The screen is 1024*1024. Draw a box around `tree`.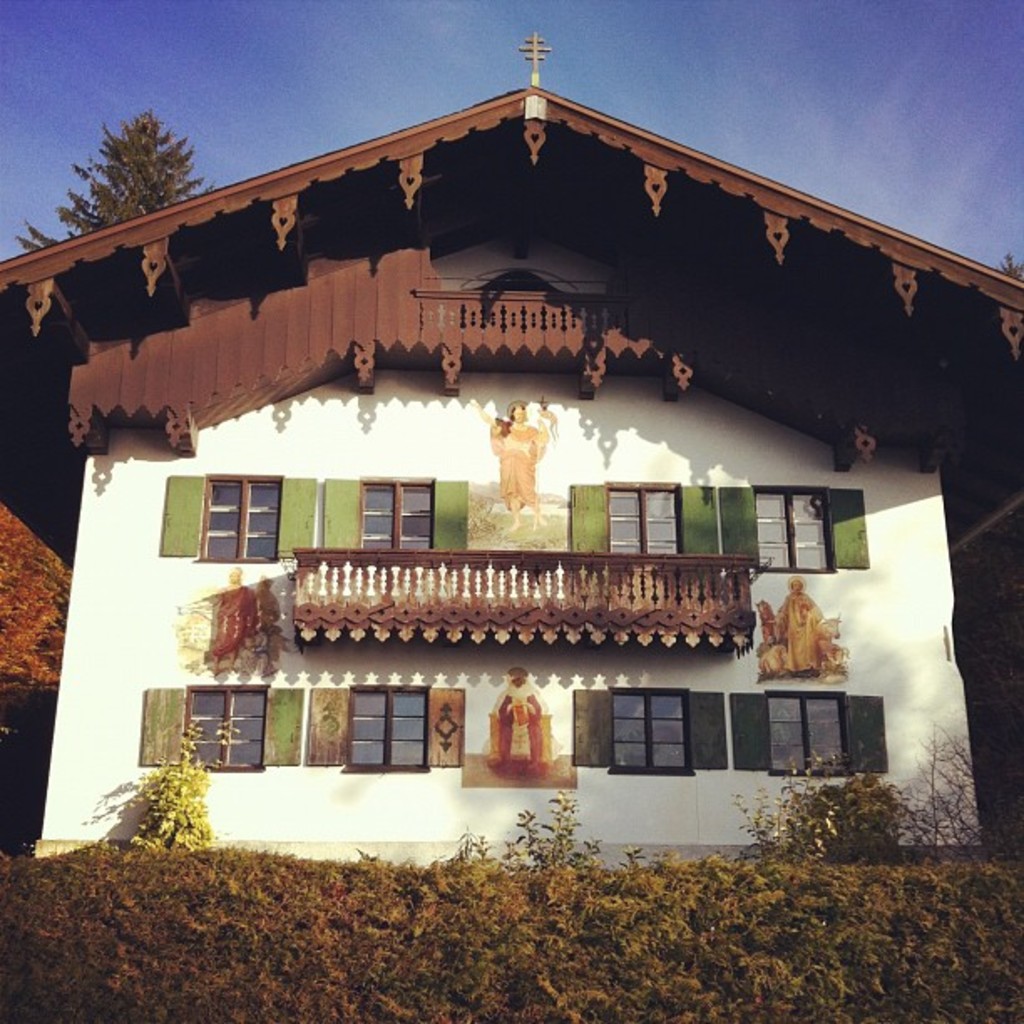
bbox(17, 117, 226, 254).
